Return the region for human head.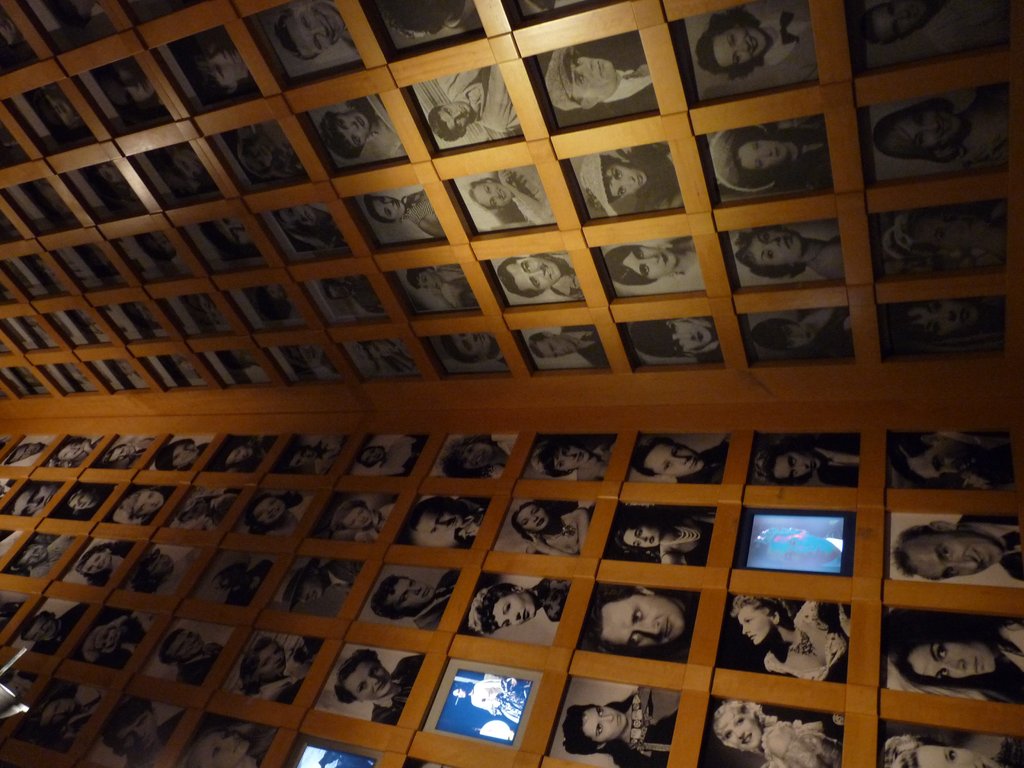
[111, 361, 135, 381].
